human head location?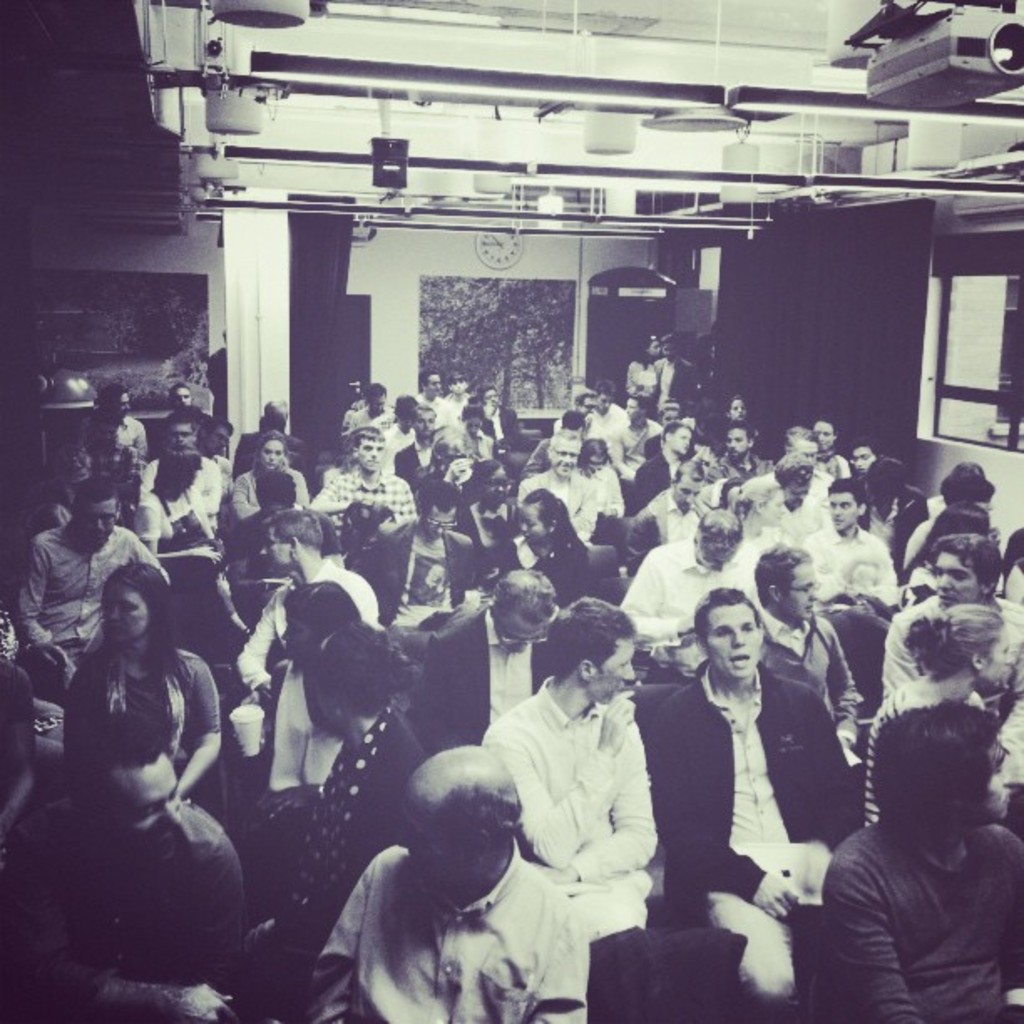
(left=105, top=381, right=131, bottom=420)
